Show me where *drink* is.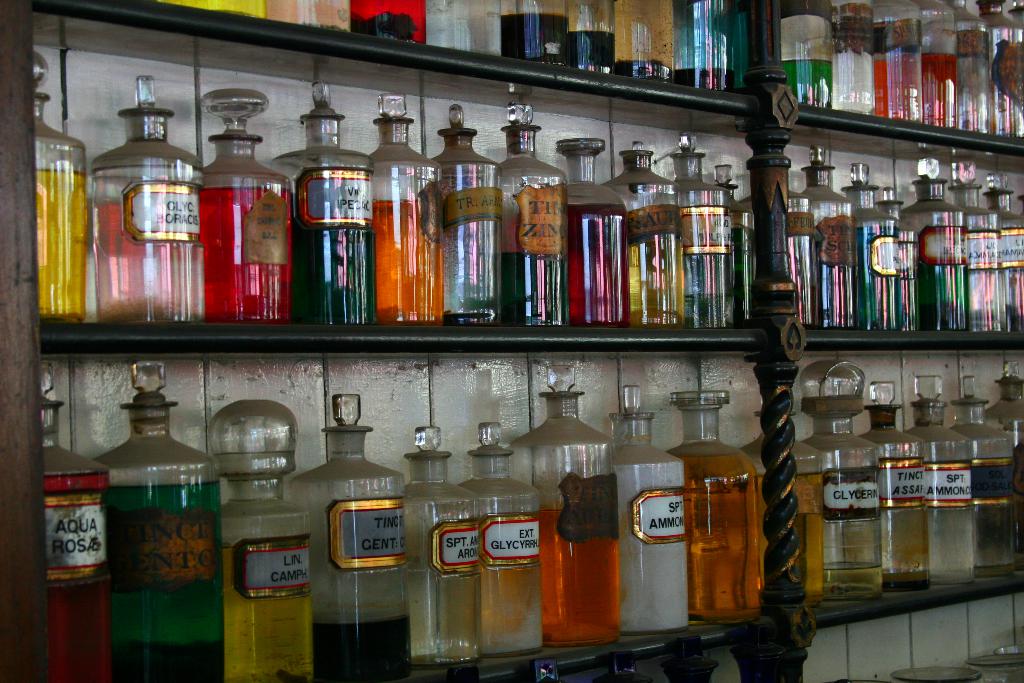
*drink* is at [28, 53, 1023, 330].
